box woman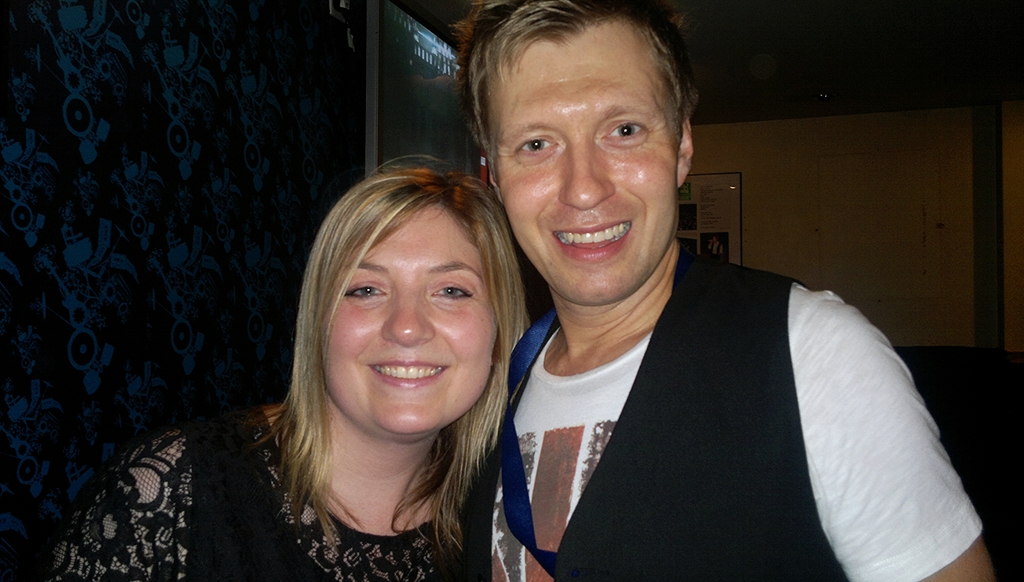
[left=121, top=145, right=564, bottom=581]
